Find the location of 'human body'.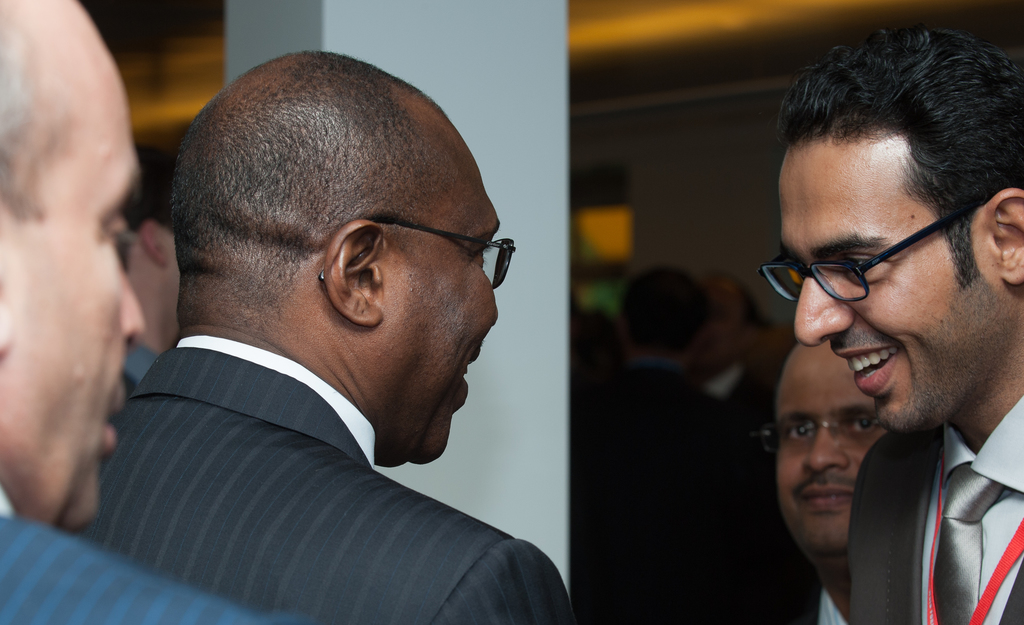
Location: box(758, 12, 1023, 624).
